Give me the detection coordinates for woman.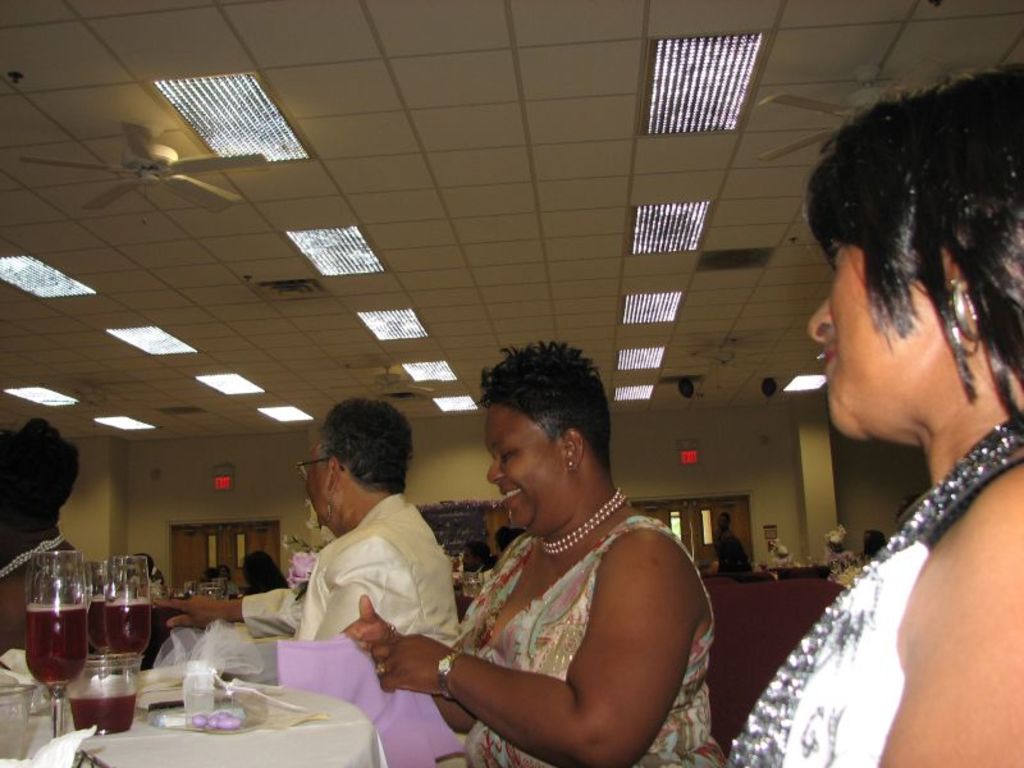
<box>0,411,96,663</box>.
